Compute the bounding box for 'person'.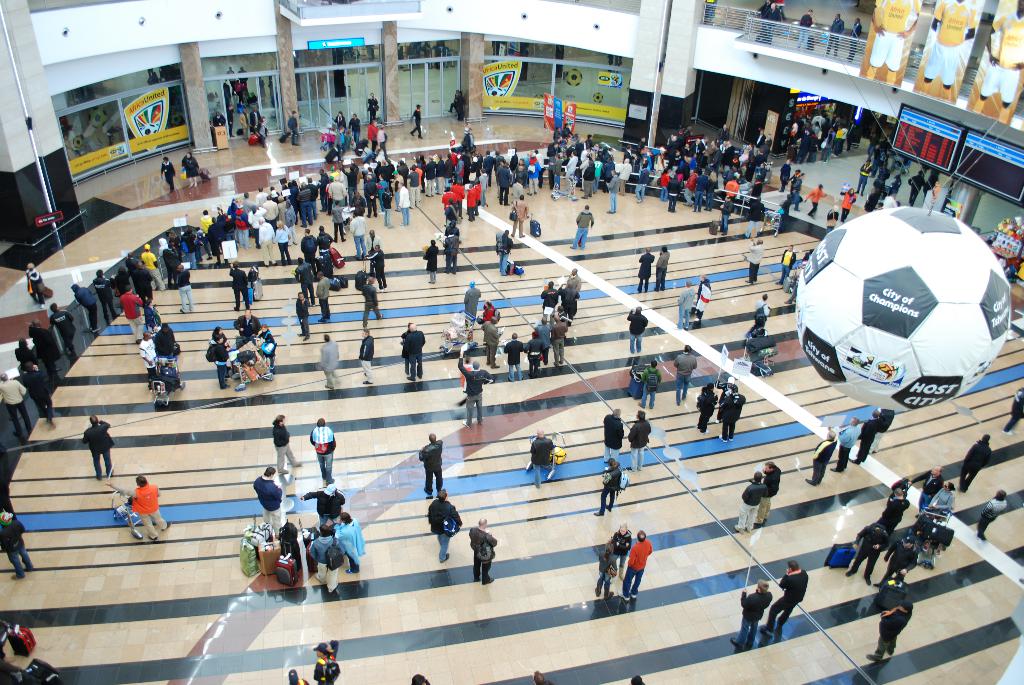
box(444, 235, 461, 275).
